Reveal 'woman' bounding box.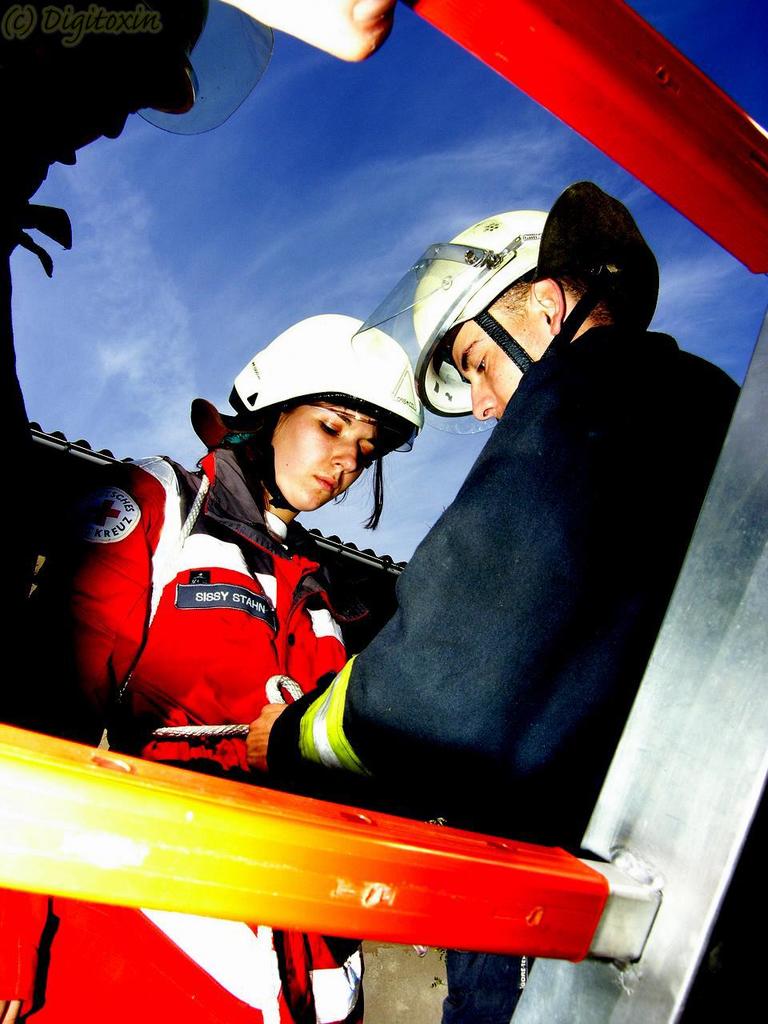
Revealed: <bbox>1, 314, 423, 1023</bbox>.
